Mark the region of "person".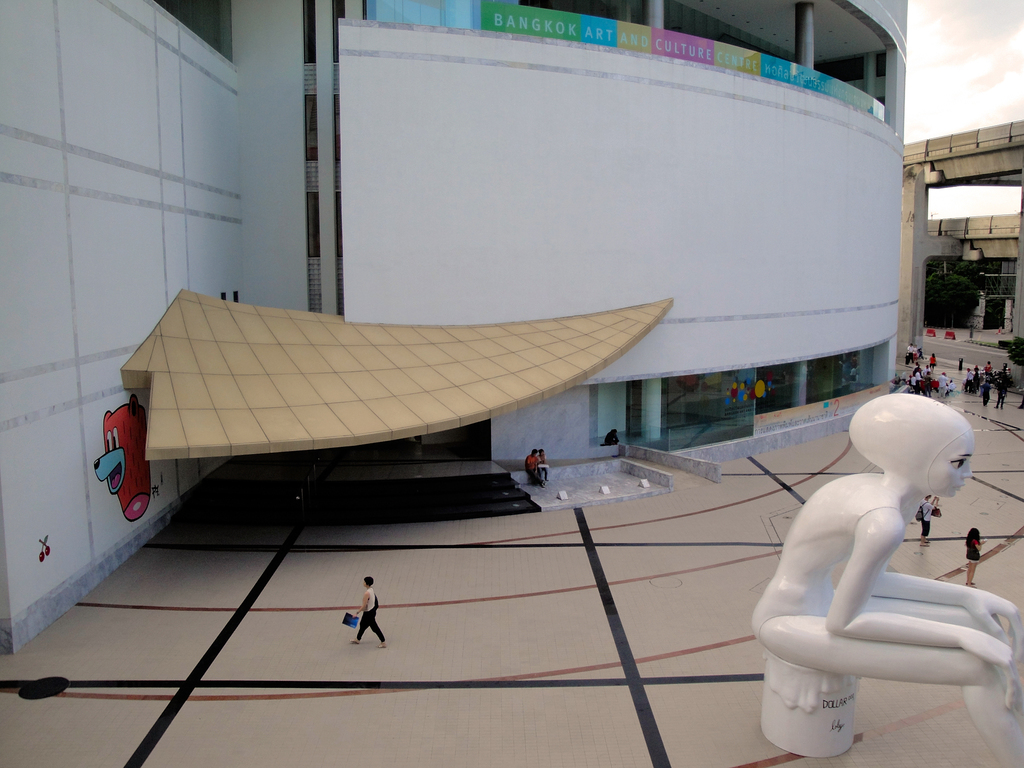
Region: box(605, 427, 618, 444).
